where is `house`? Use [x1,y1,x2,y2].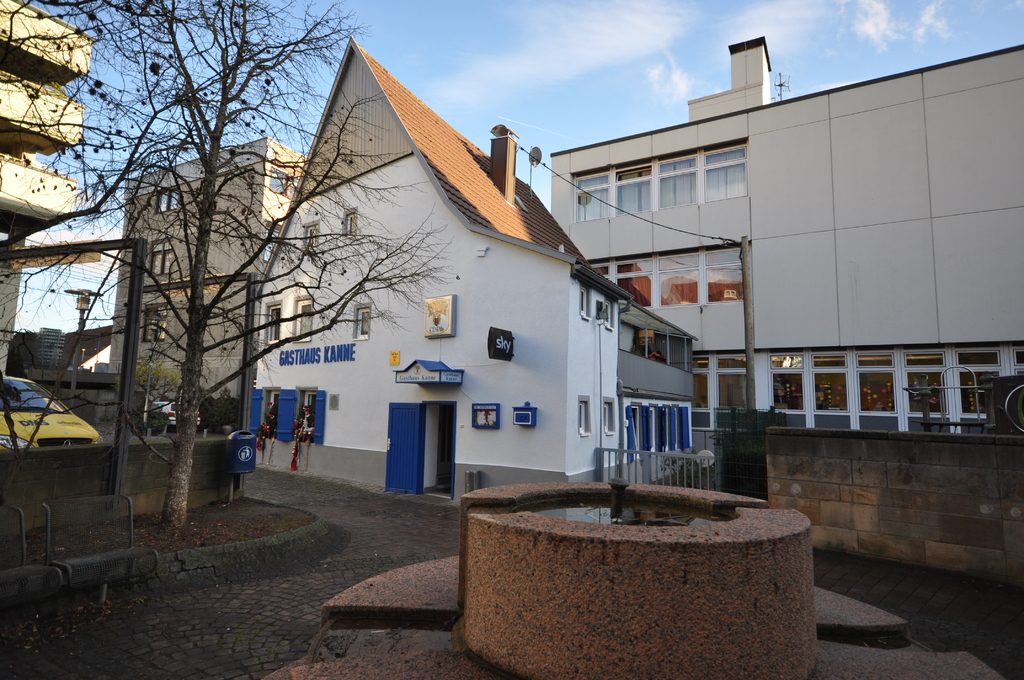
[545,36,1023,465].
